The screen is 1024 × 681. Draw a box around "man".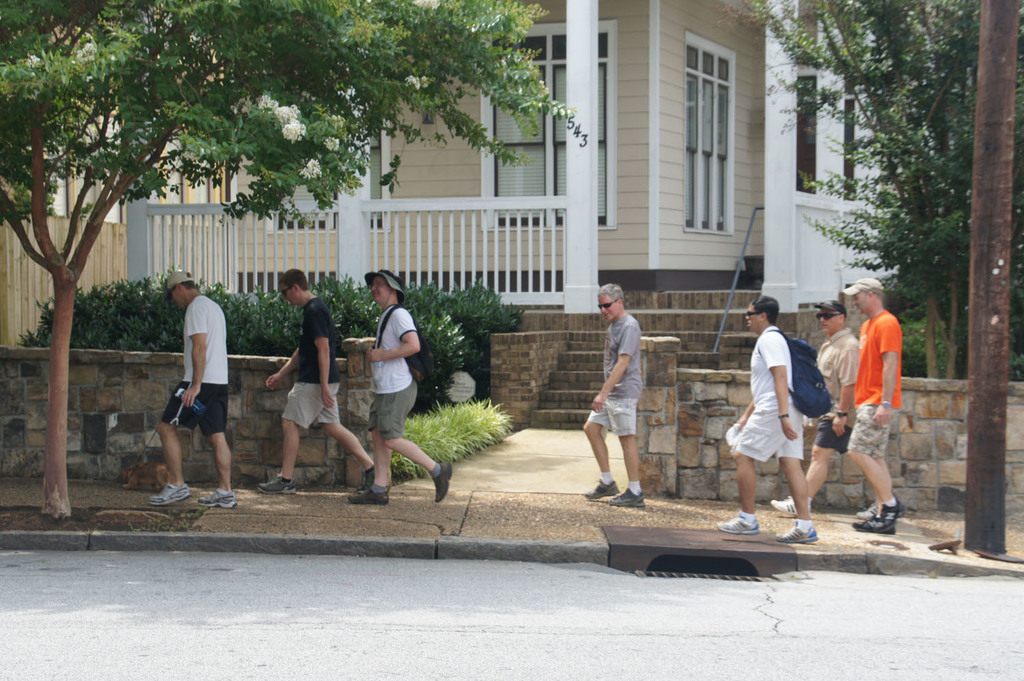
[left=147, top=270, right=238, bottom=510].
